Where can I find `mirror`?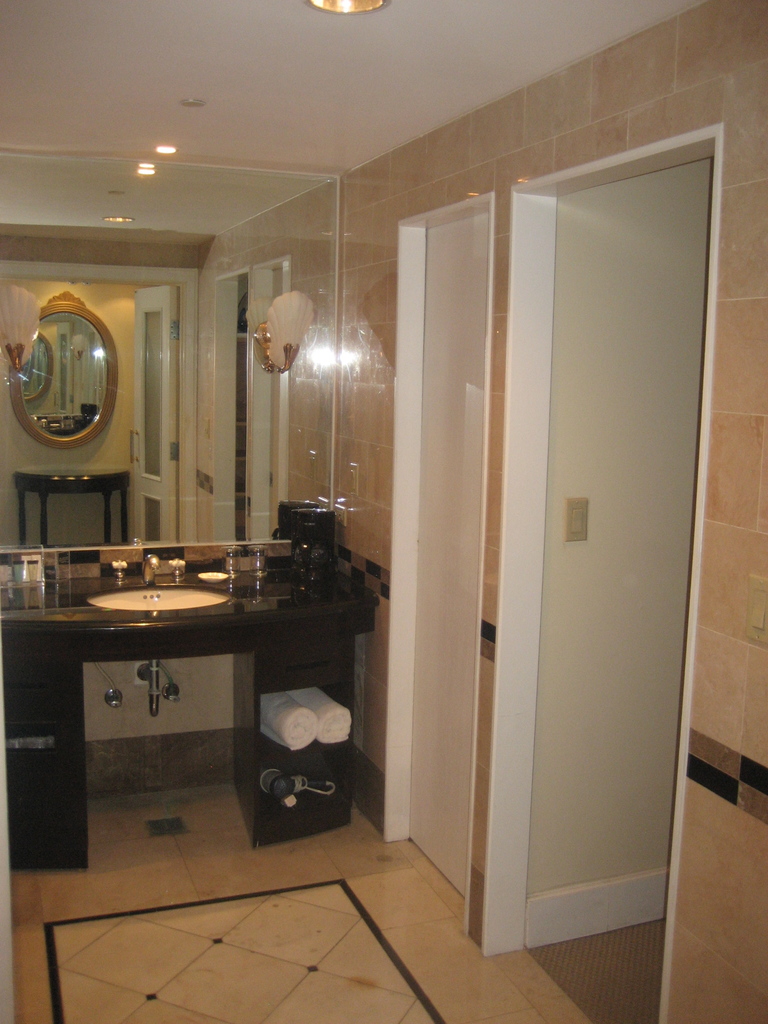
You can find it at region(0, 152, 335, 549).
